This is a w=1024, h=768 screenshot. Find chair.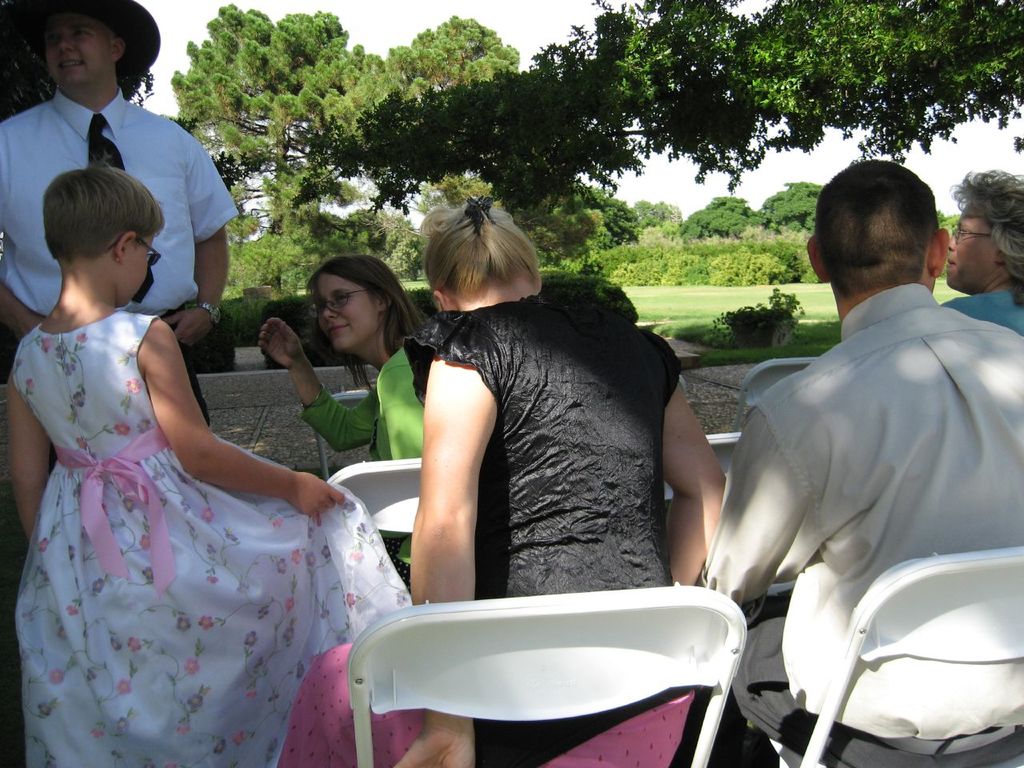
Bounding box: l=347, t=586, r=747, b=767.
